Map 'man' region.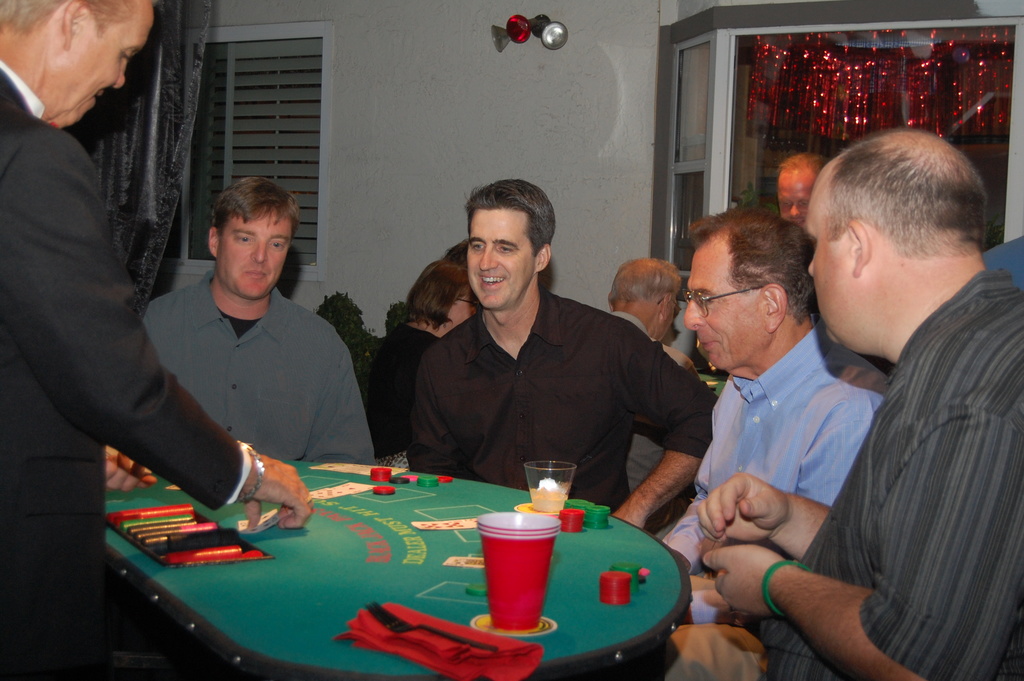
Mapped to bbox=[978, 236, 1023, 290].
